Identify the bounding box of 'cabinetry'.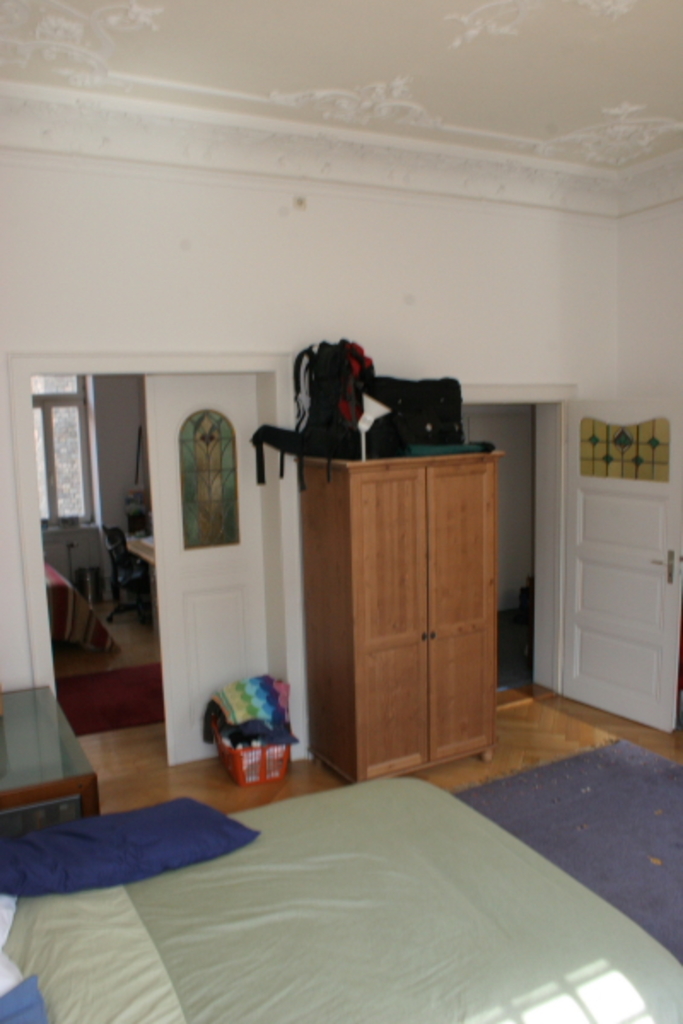
{"left": 294, "top": 449, "right": 502, "bottom": 782}.
